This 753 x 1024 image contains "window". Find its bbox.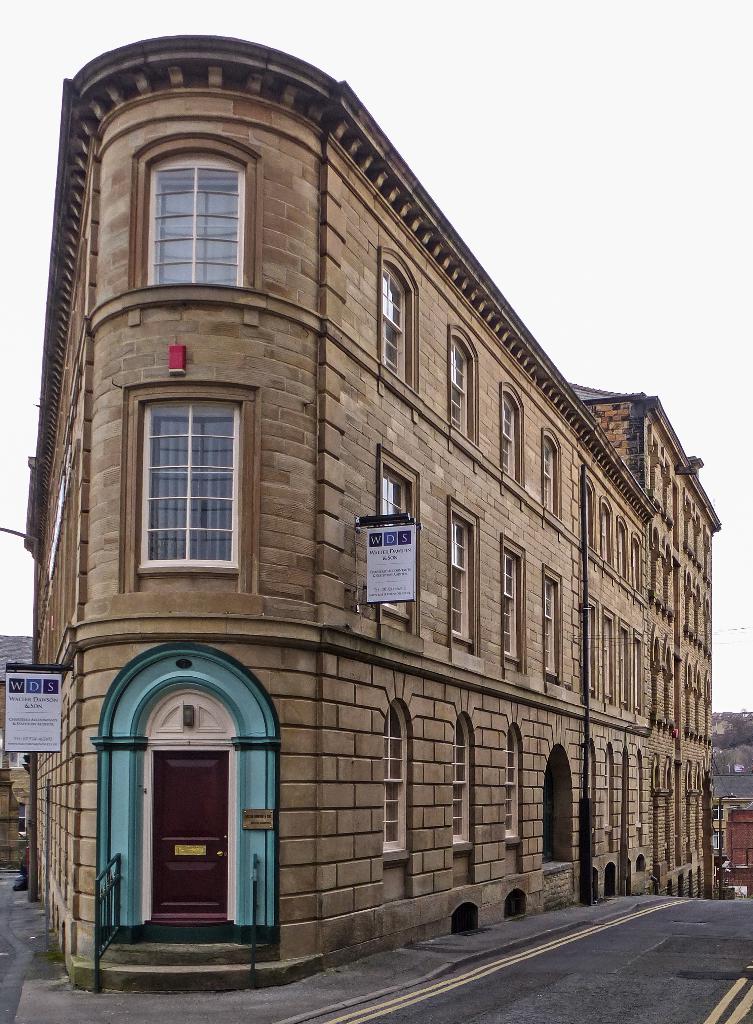
locate(542, 569, 563, 672).
